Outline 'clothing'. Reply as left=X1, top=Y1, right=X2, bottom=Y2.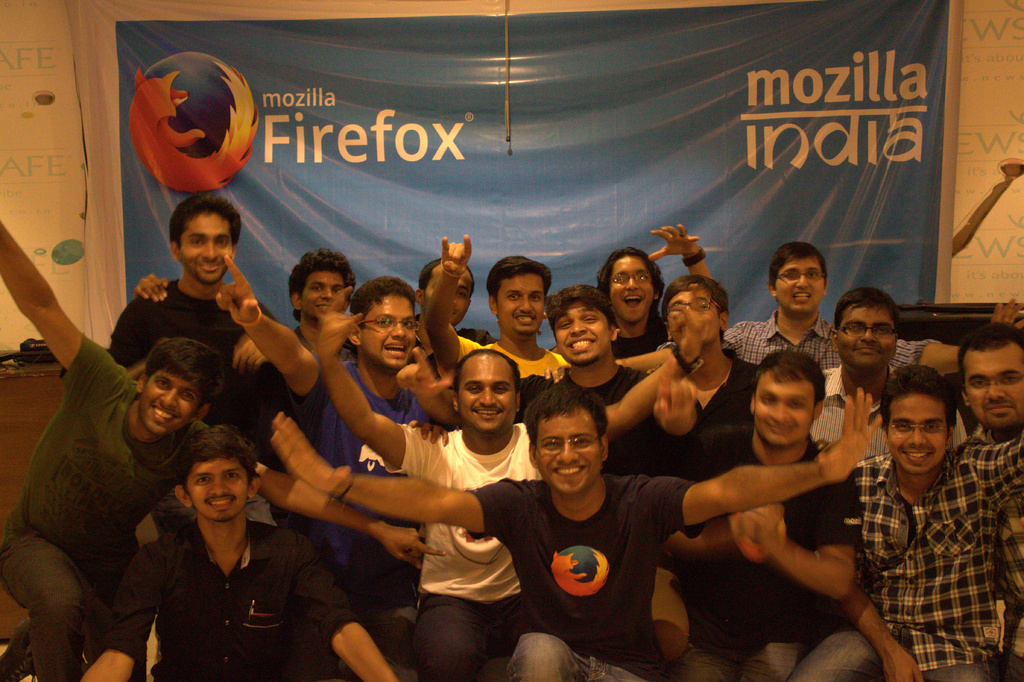
left=523, top=359, right=657, bottom=458.
